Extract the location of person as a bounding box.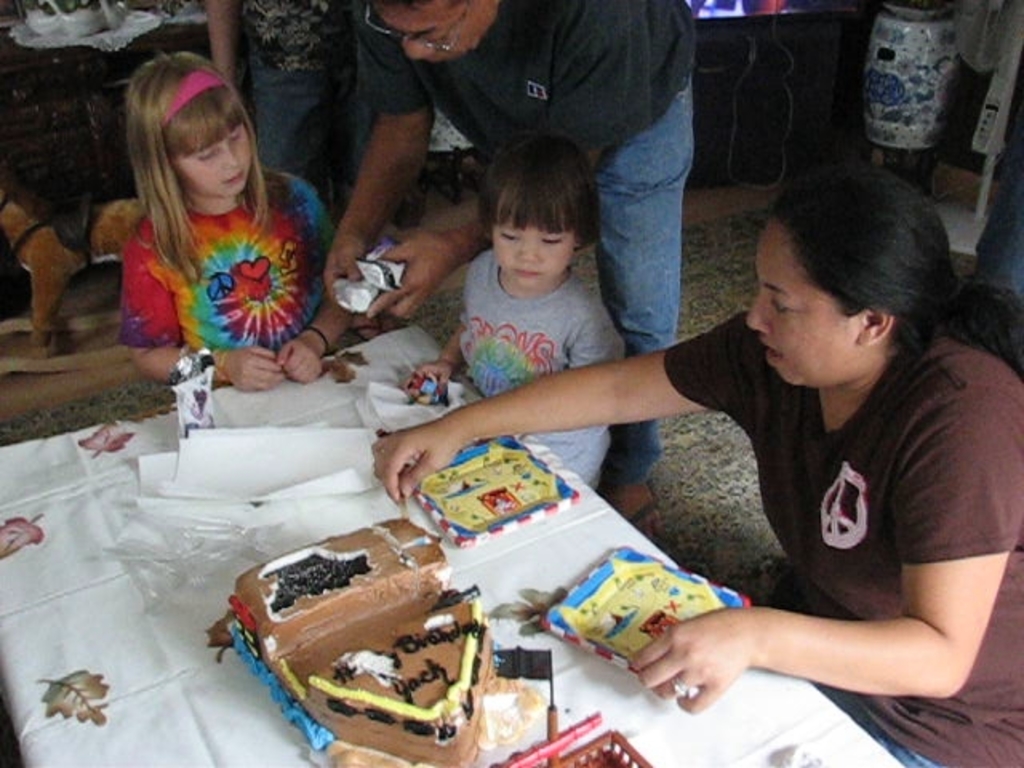
crop(392, 122, 622, 502).
